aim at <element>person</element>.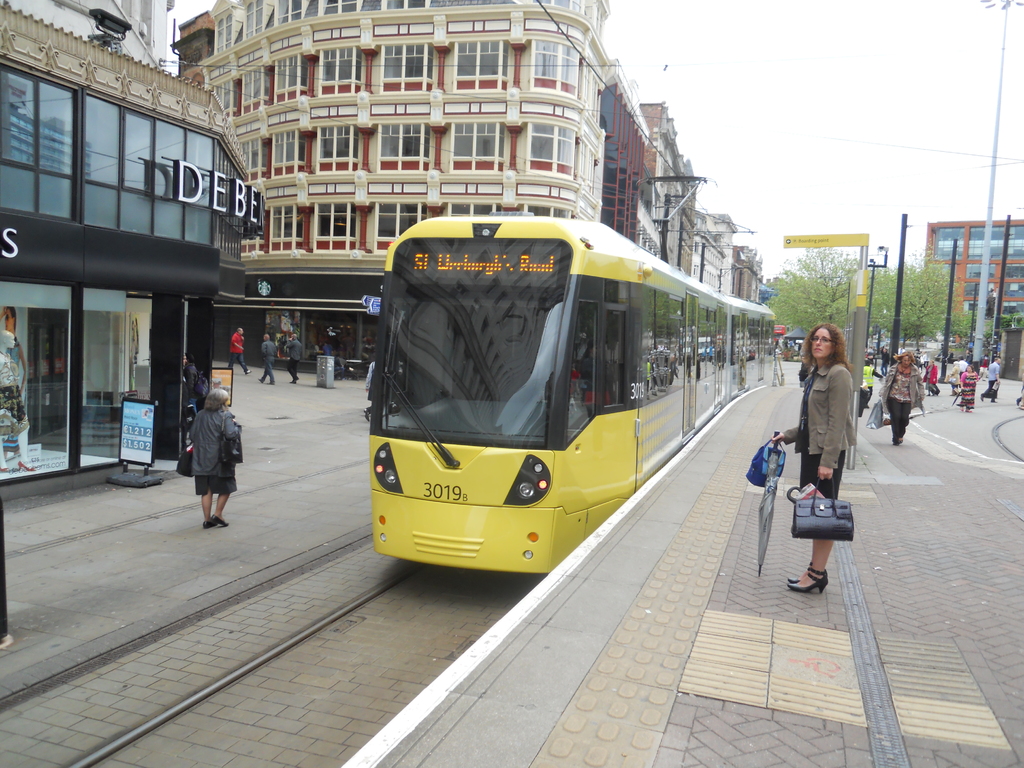
Aimed at {"x1": 282, "y1": 335, "x2": 307, "y2": 383}.
